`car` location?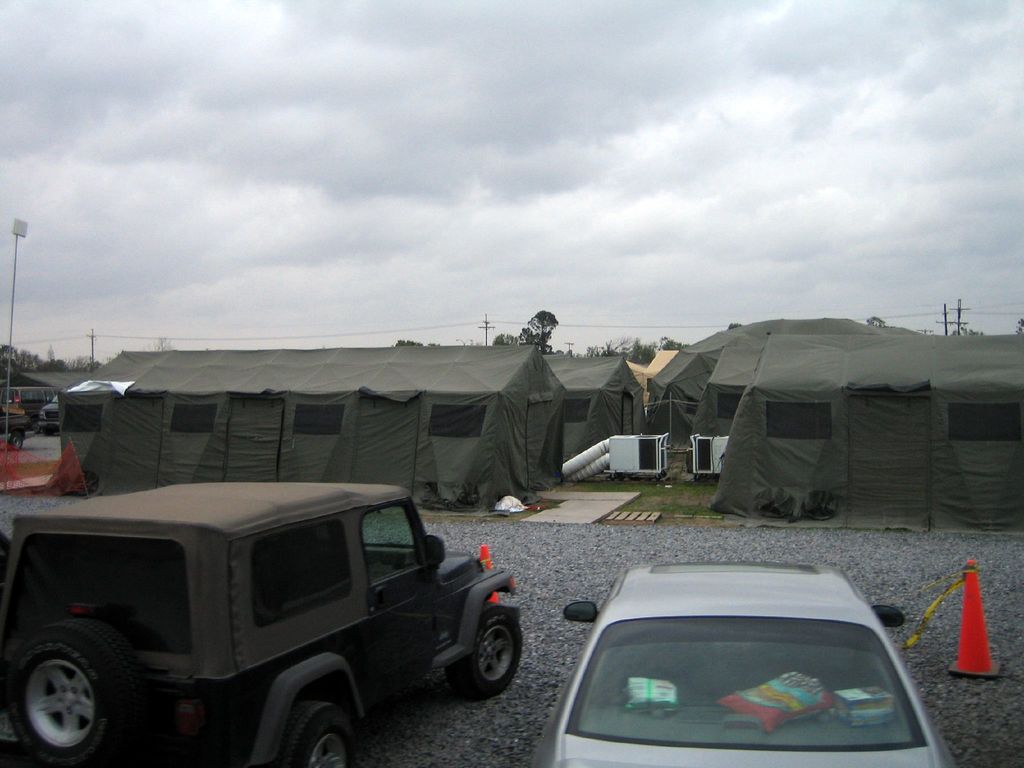
<box>1,386,55,417</box>
